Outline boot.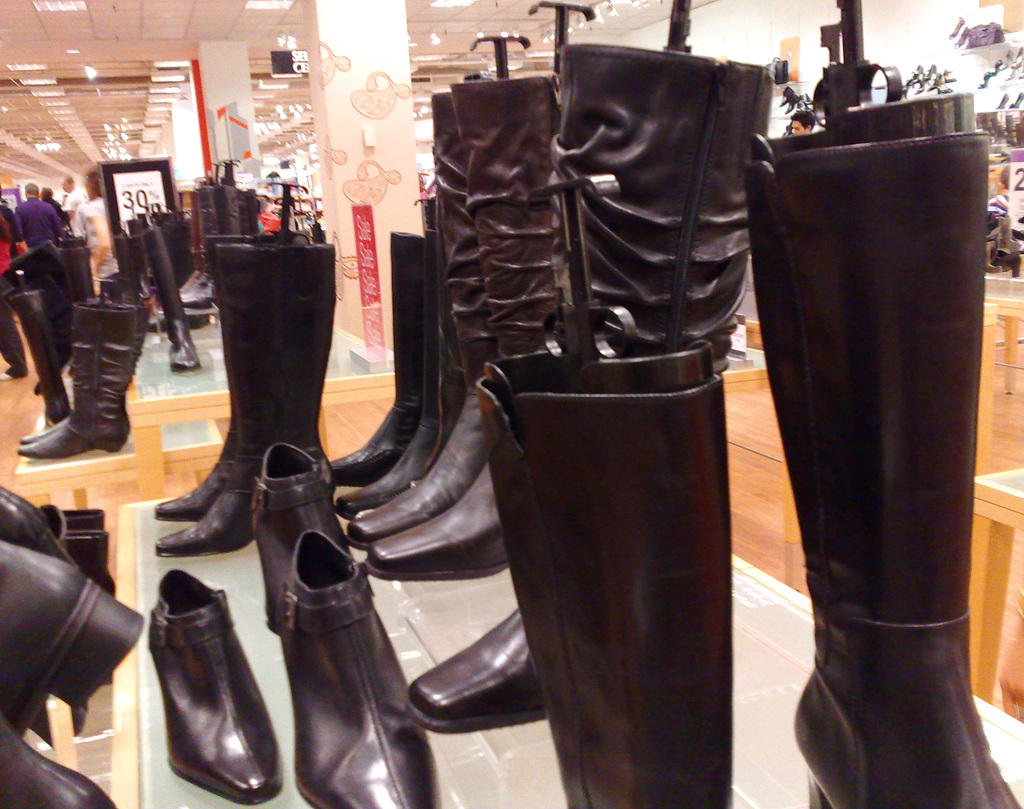
Outline: l=403, t=49, r=770, b=737.
